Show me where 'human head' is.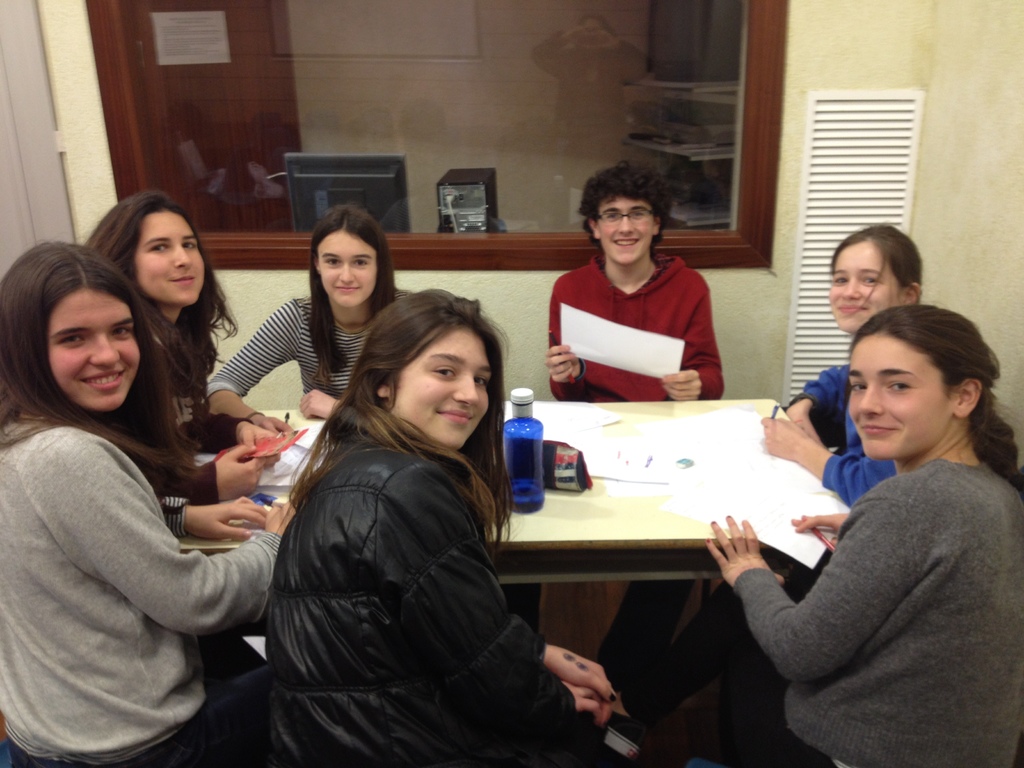
'human head' is at rect(309, 206, 390, 307).
